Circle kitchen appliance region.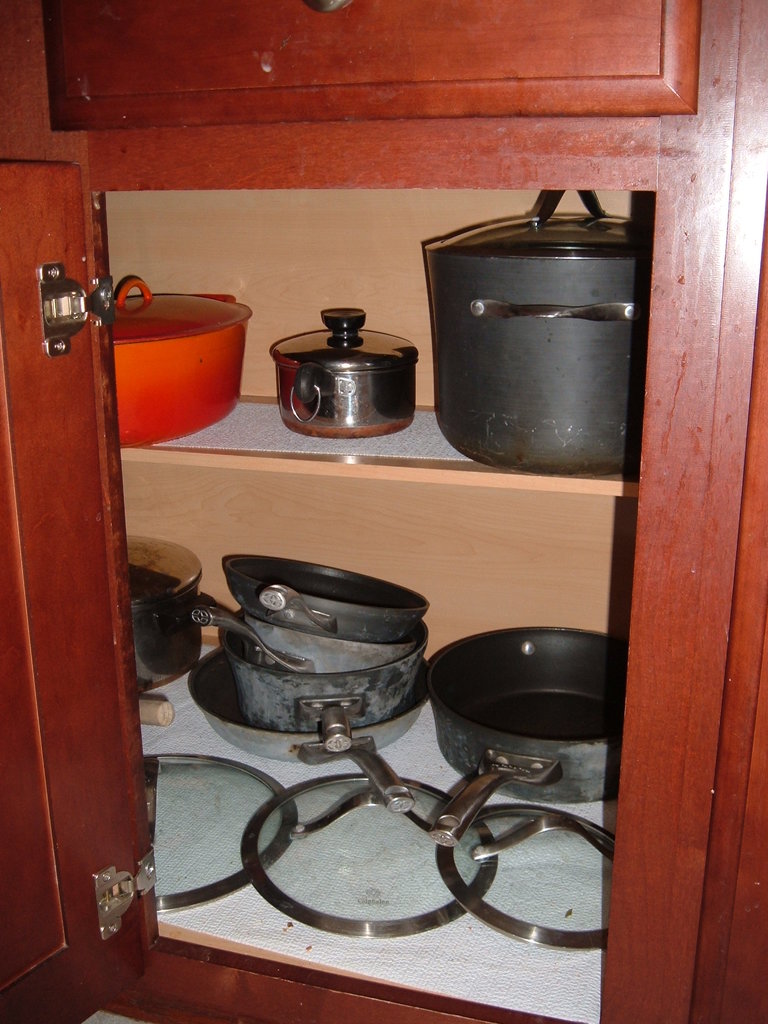
Region: pyautogui.locateOnScreen(268, 302, 421, 438).
